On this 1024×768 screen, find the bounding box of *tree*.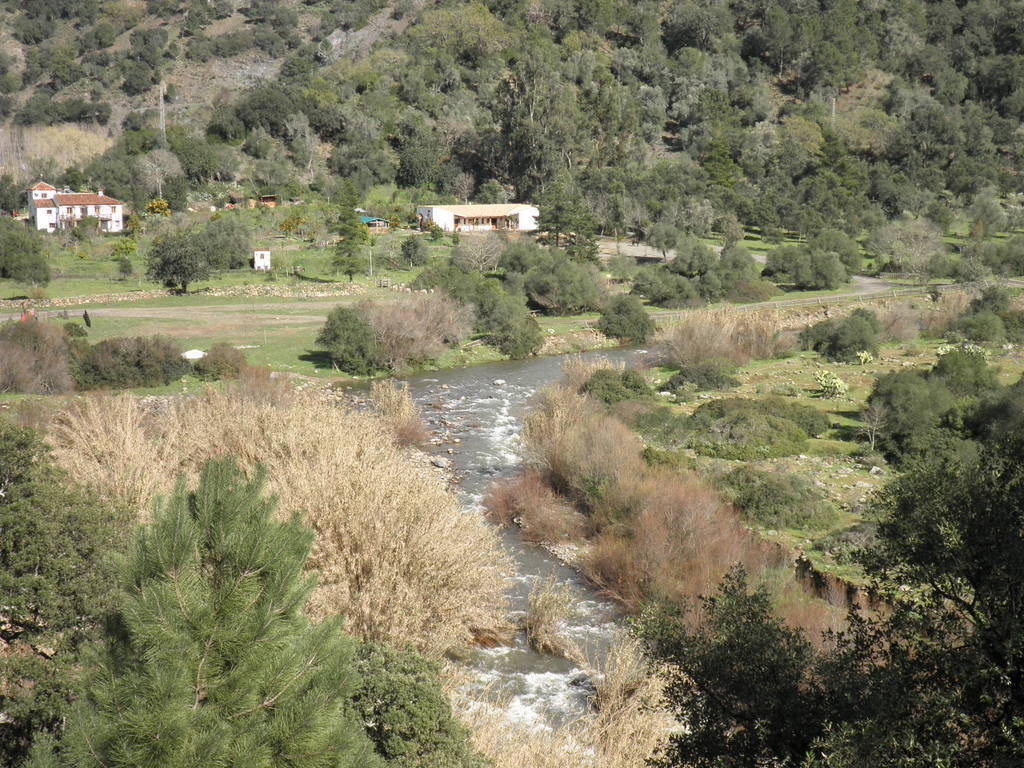
Bounding box: (246, 0, 281, 24).
